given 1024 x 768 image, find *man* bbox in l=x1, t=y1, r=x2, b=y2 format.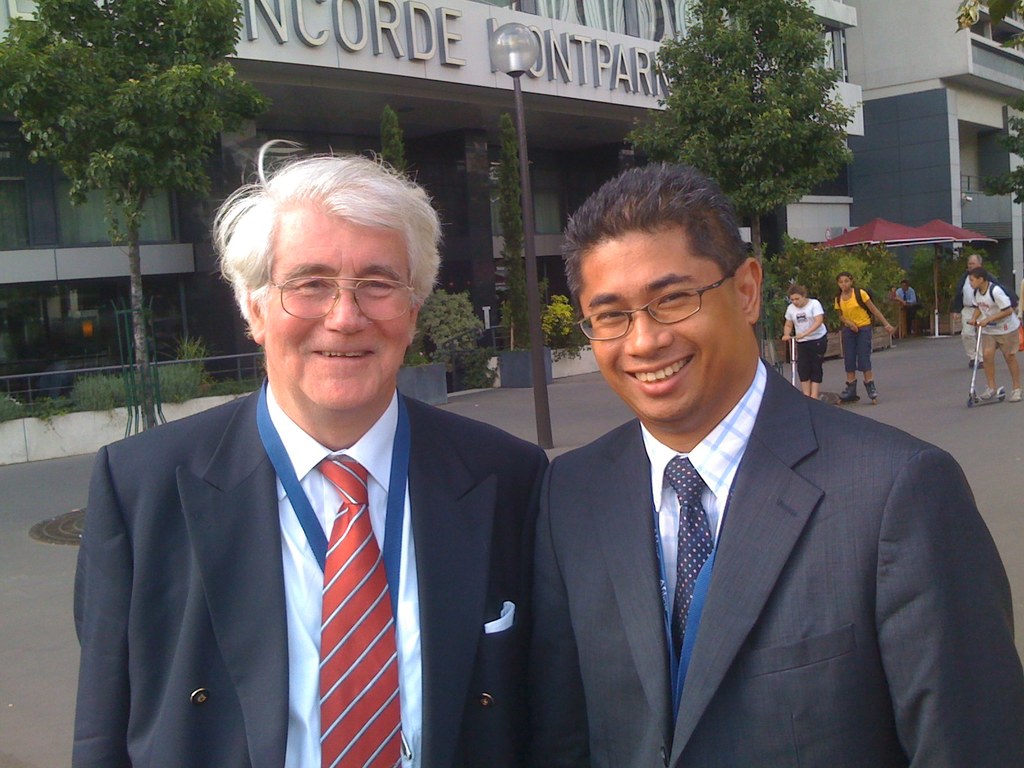
l=962, t=250, r=991, b=362.
